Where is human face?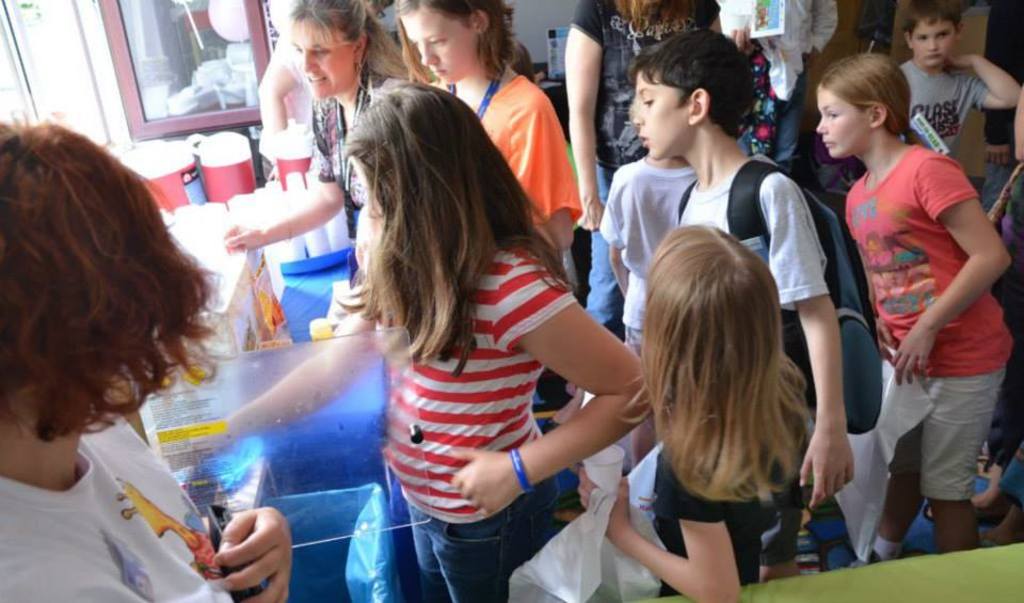
region(912, 21, 957, 61).
